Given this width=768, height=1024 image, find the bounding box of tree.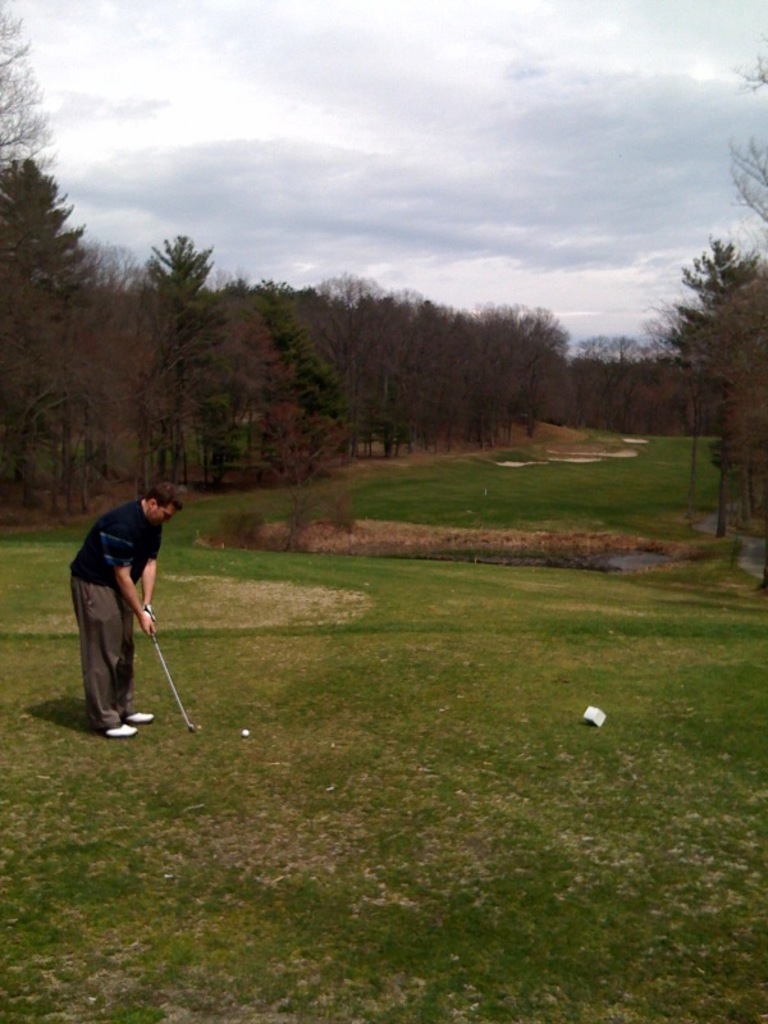
<bbox>668, 227, 756, 388</bbox>.
